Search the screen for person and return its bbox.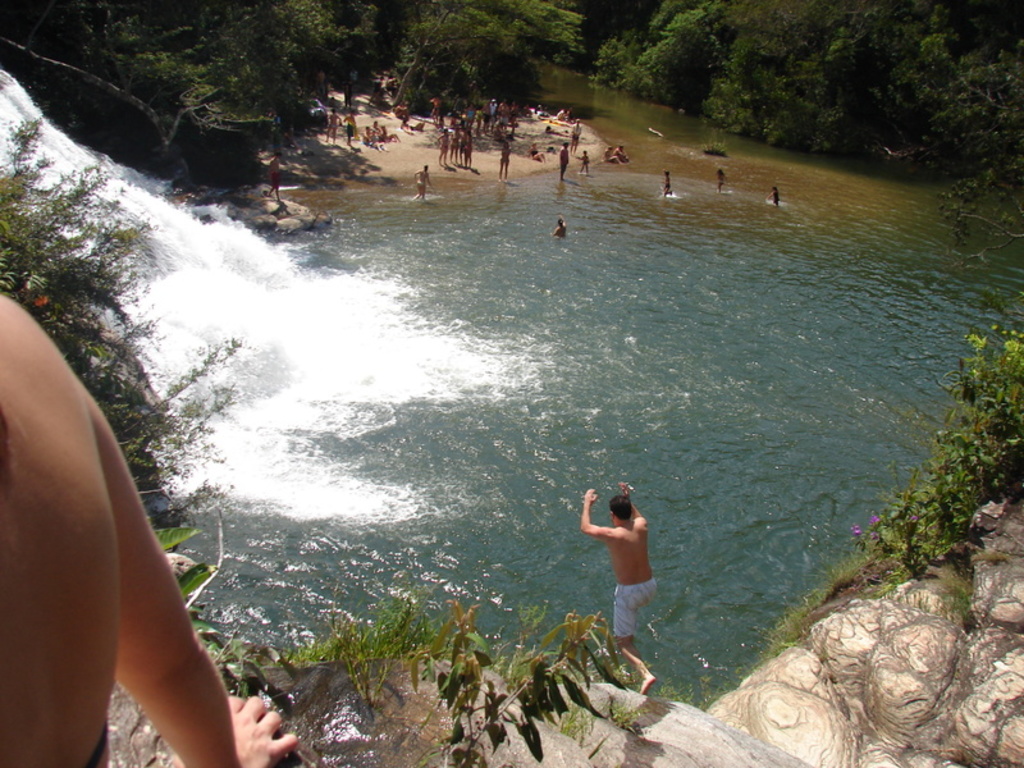
Found: crop(416, 161, 434, 204).
